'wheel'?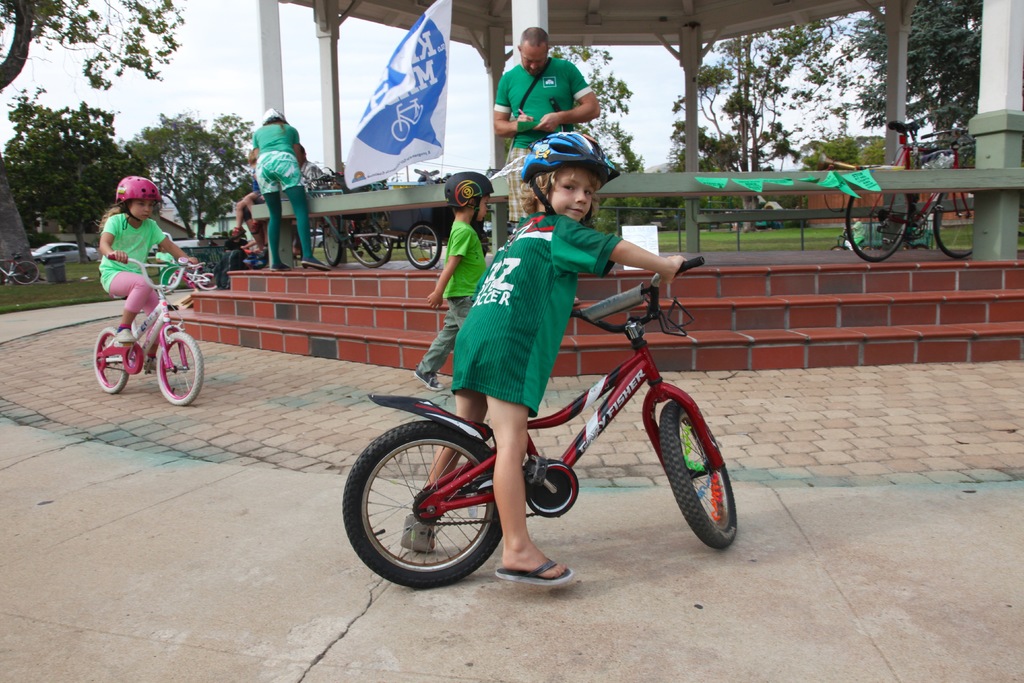
rect(342, 422, 509, 593)
